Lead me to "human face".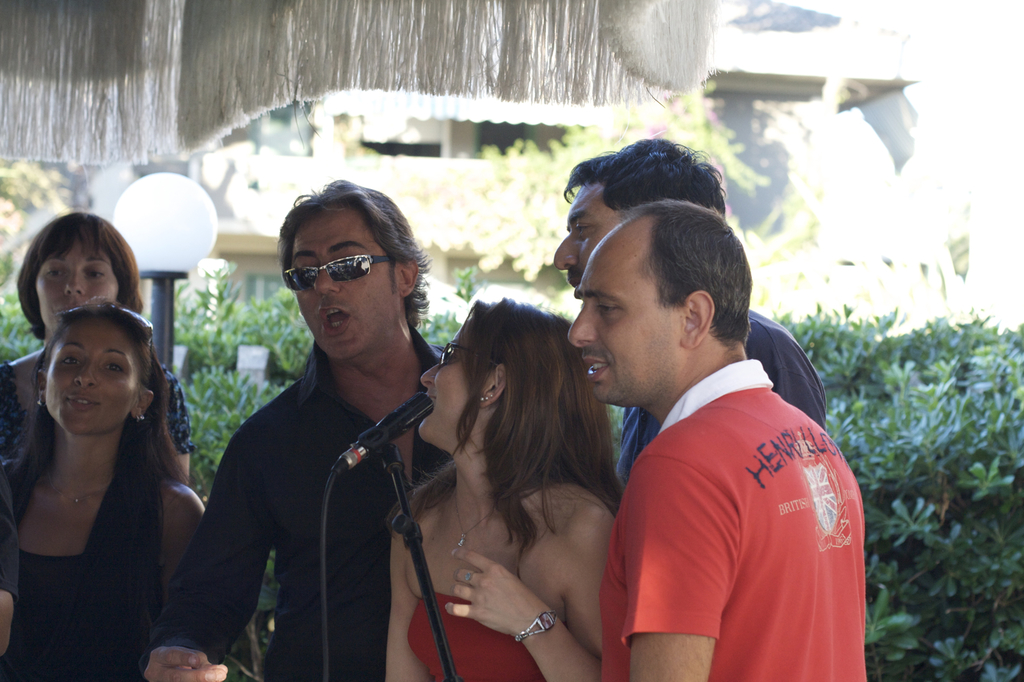
Lead to (33, 245, 122, 332).
